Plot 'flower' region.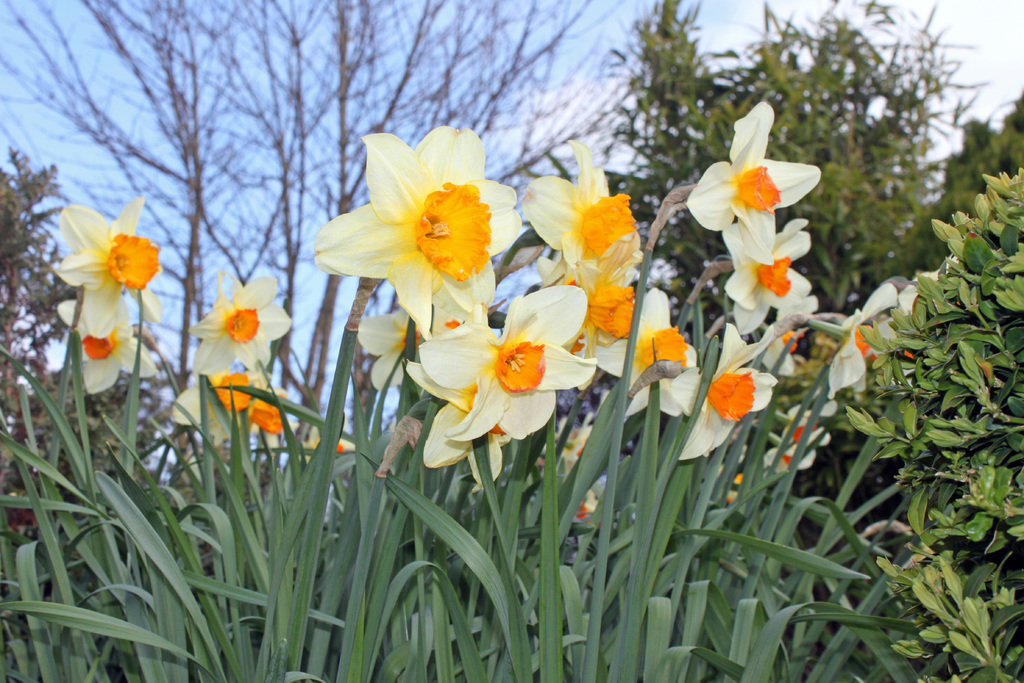
Plotted at l=245, t=393, r=295, b=435.
